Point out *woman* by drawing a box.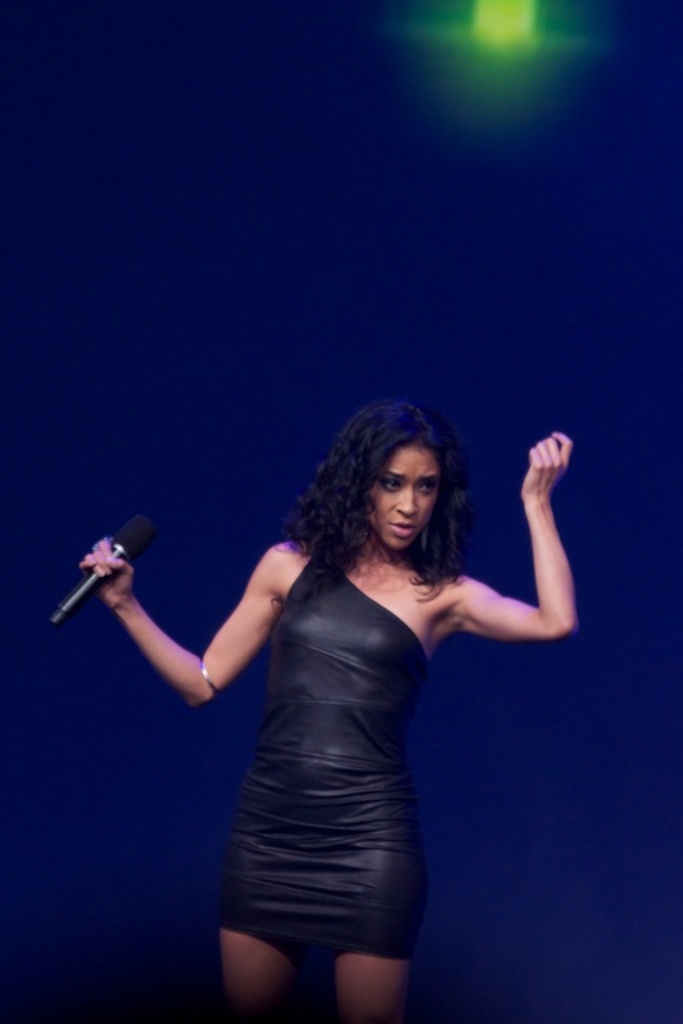
l=143, t=364, r=558, b=1023.
